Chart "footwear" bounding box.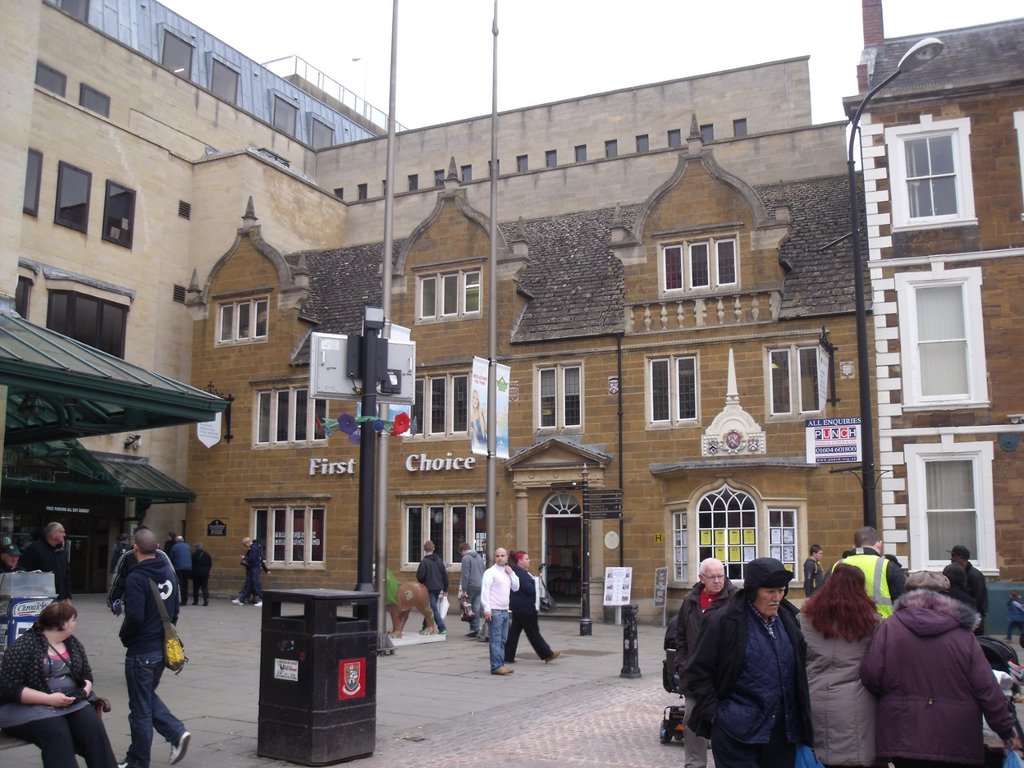
Charted: Rect(232, 599, 243, 604).
